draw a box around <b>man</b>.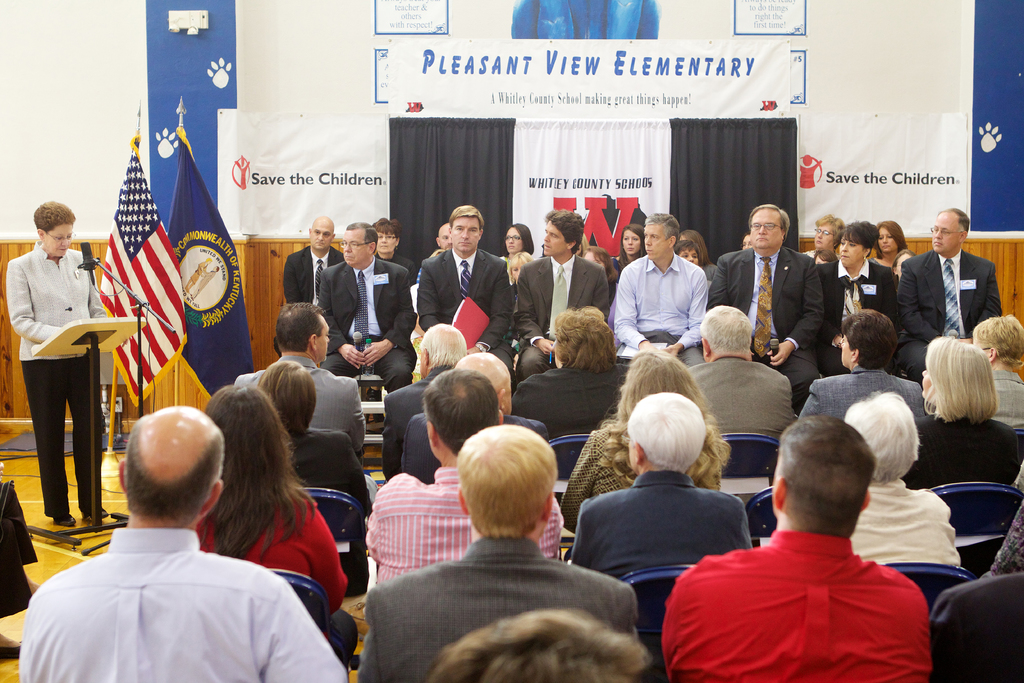
crop(312, 227, 408, 382).
